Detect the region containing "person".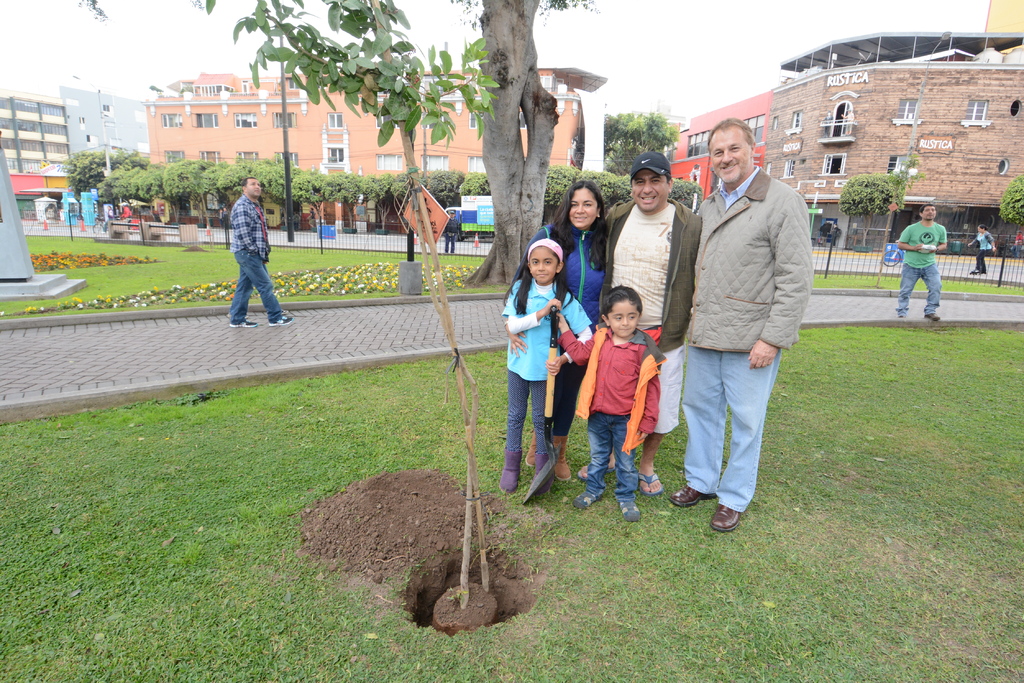
select_region(577, 151, 704, 496).
